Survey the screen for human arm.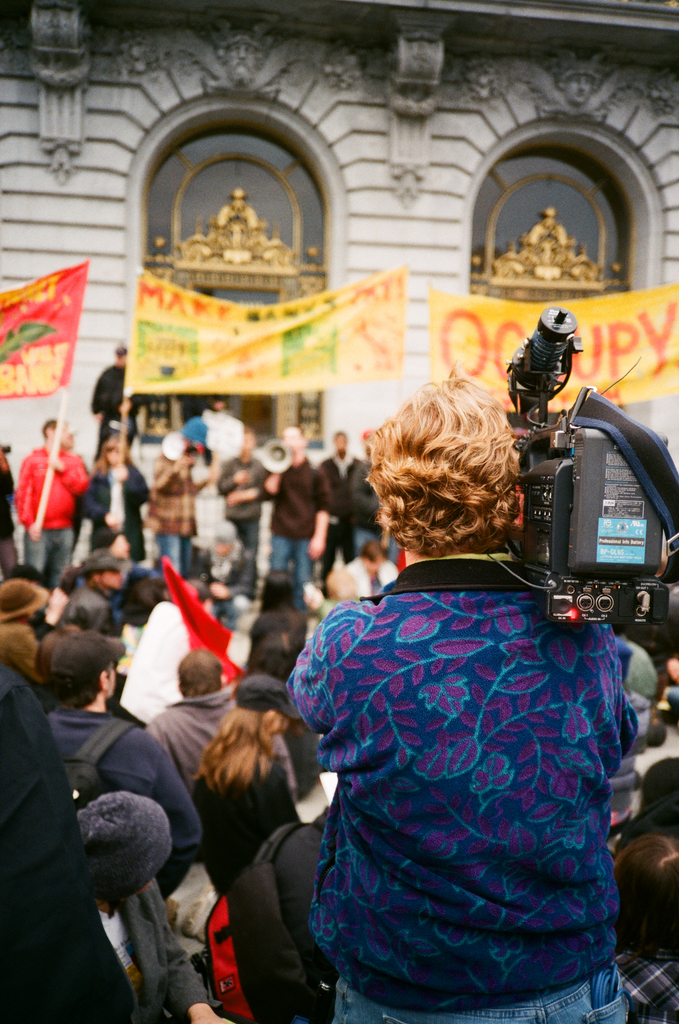
Survey found: 378,521,395,548.
